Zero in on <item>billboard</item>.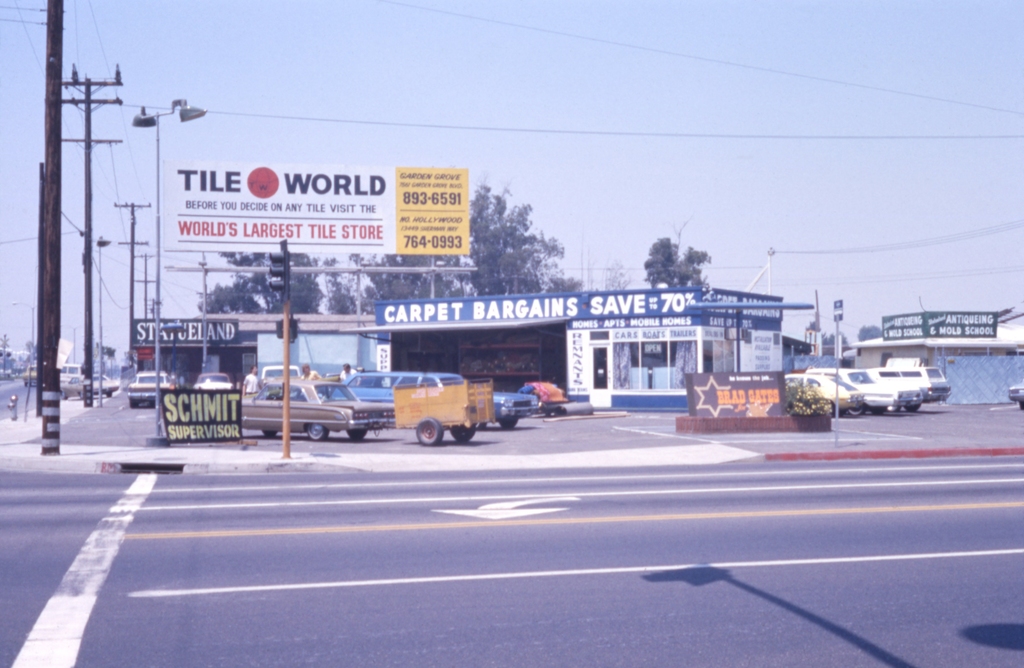
Zeroed in: bbox=(879, 313, 989, 339).
